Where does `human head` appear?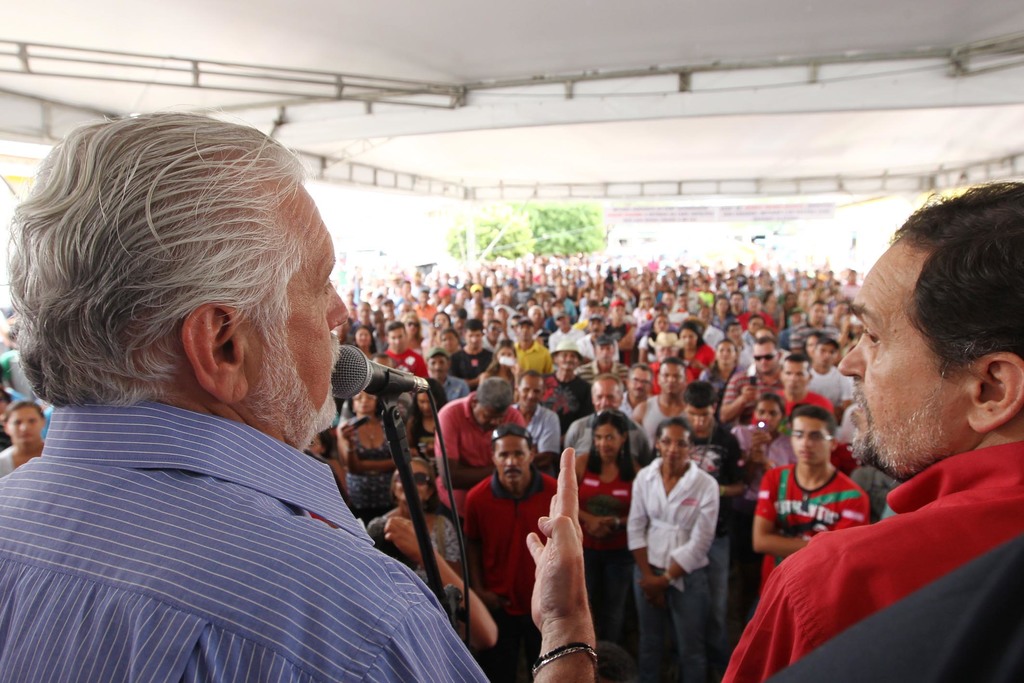
Appears at crop(354, 325, 372, 347).
